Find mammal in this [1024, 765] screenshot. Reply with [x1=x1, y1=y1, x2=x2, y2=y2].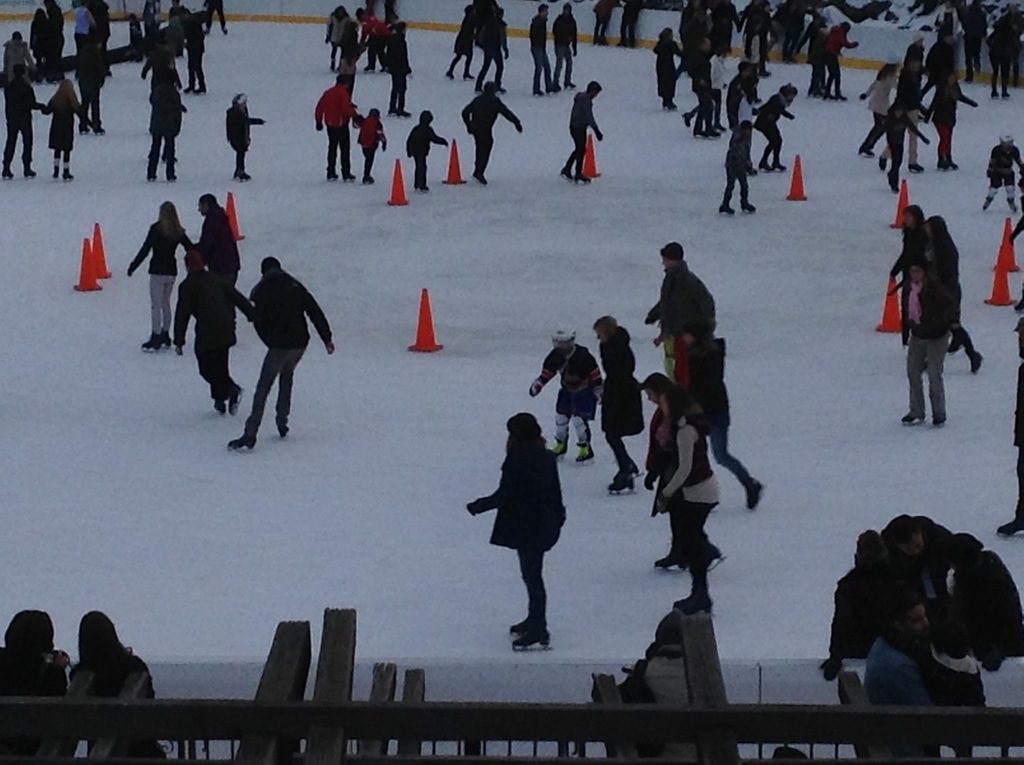
[x1=455, y1=414, x2=570, y2=624].
